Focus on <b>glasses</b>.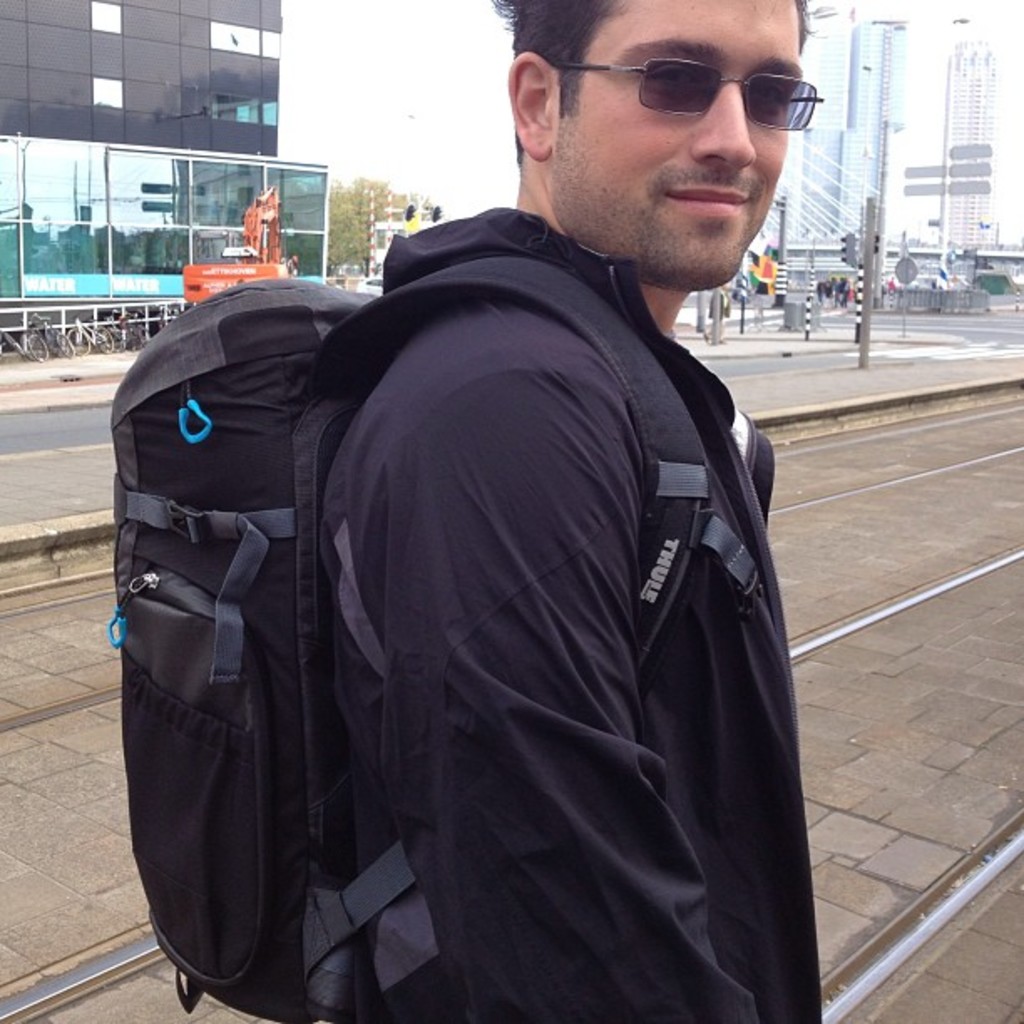
Focused at 514 42 852 139.
